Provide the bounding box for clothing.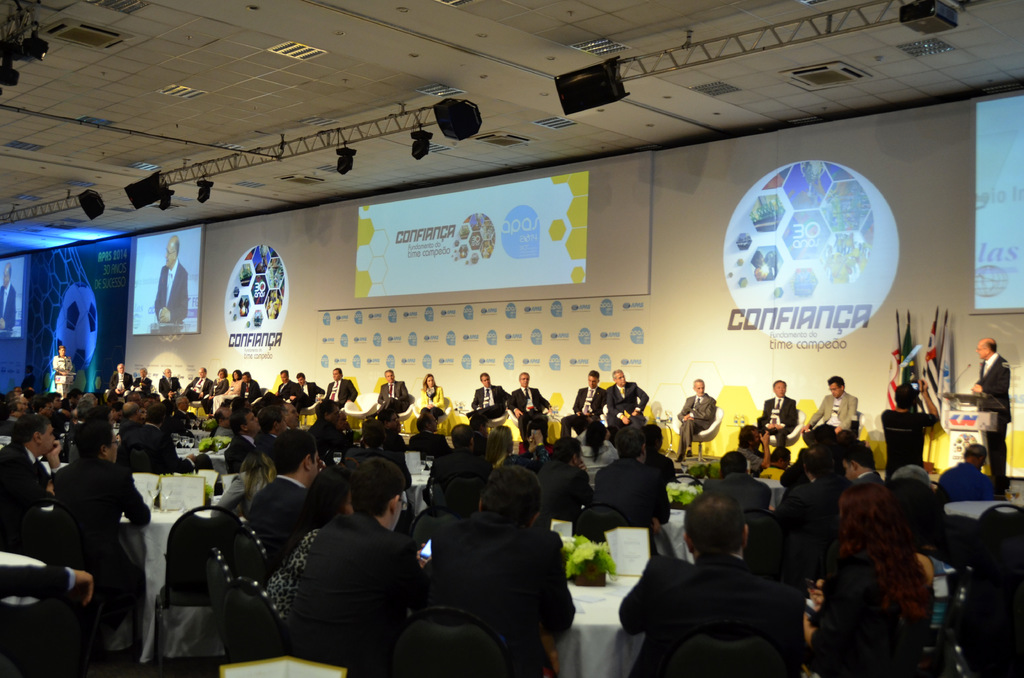
region(601, 380, 653, 431).
